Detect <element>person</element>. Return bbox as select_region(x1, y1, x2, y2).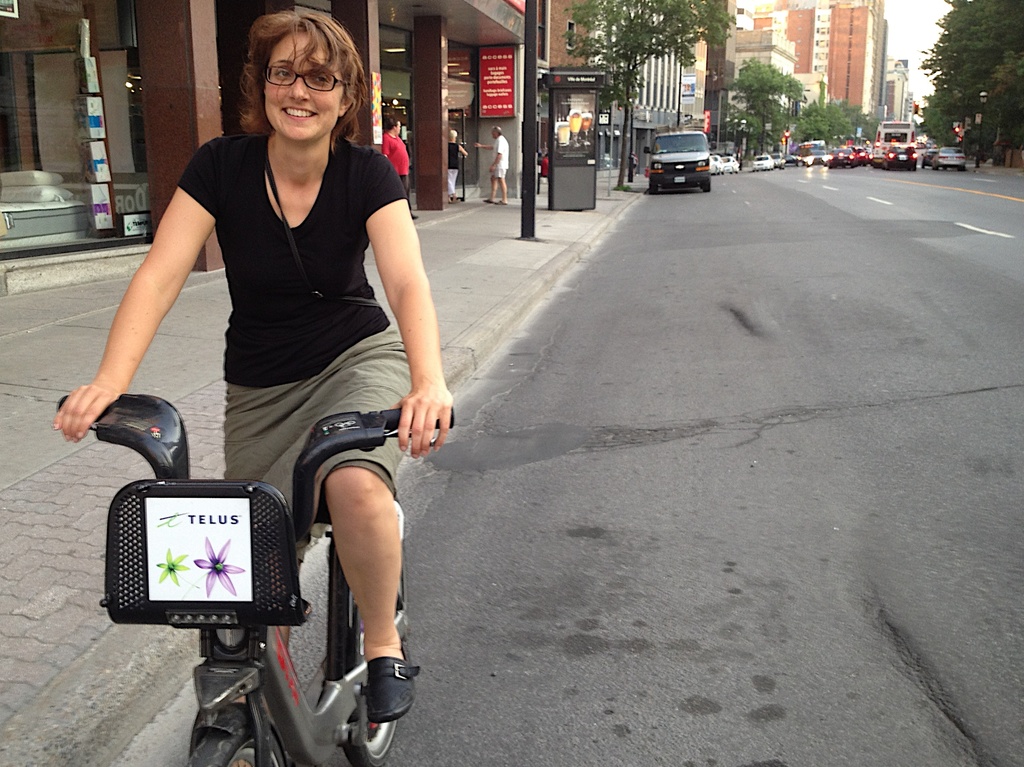
select_region(383, 116, 419, 219).
